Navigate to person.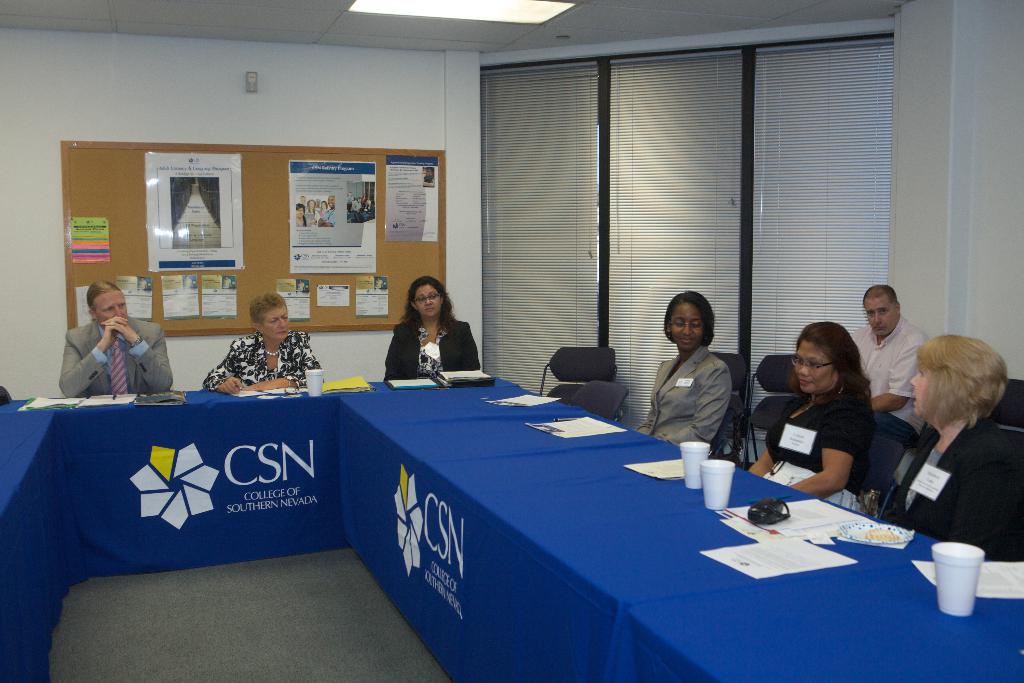
Navigation target: box(849, 284, 930, 451).
